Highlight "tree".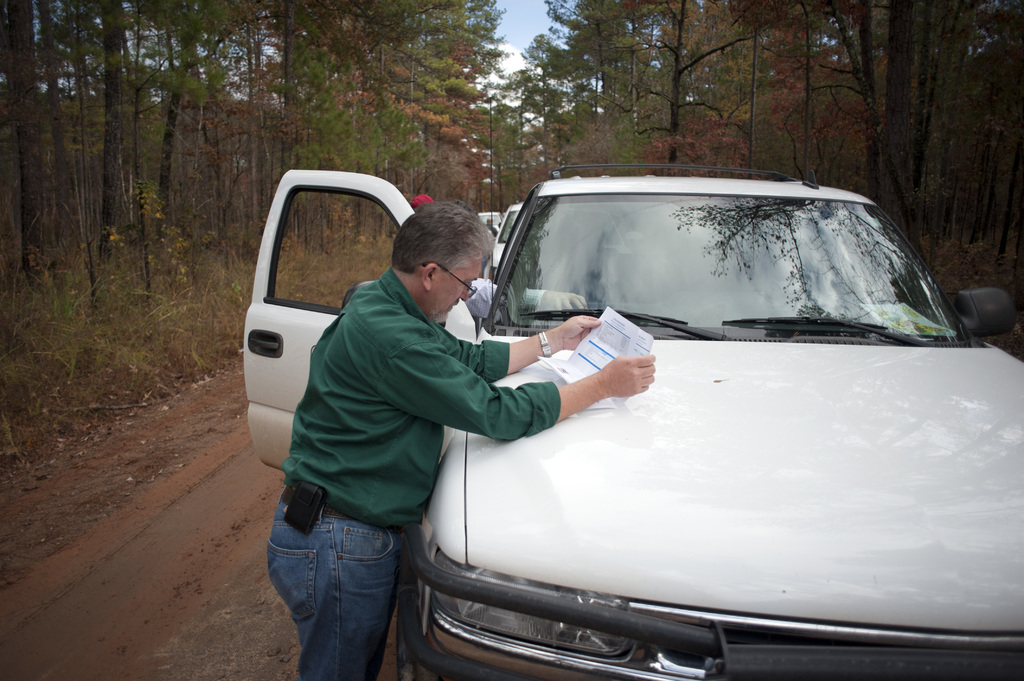
Highlighted region: 500, 0, 1023, 342.
